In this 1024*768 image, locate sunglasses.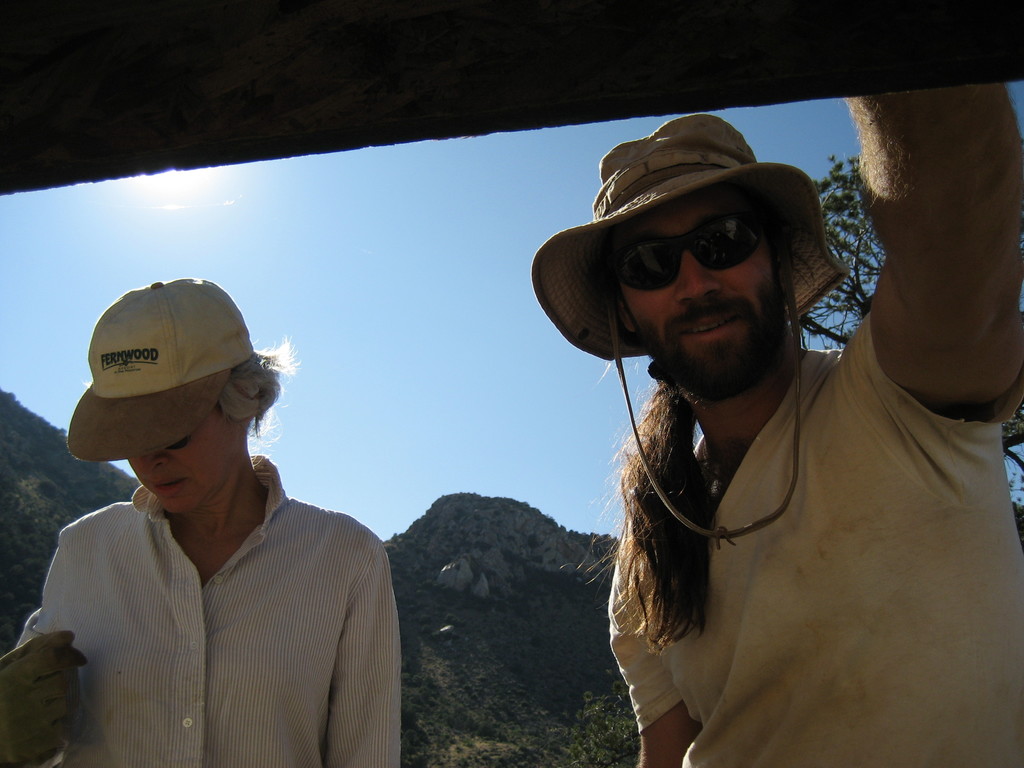
Bounding box: 168:435:193:450.
